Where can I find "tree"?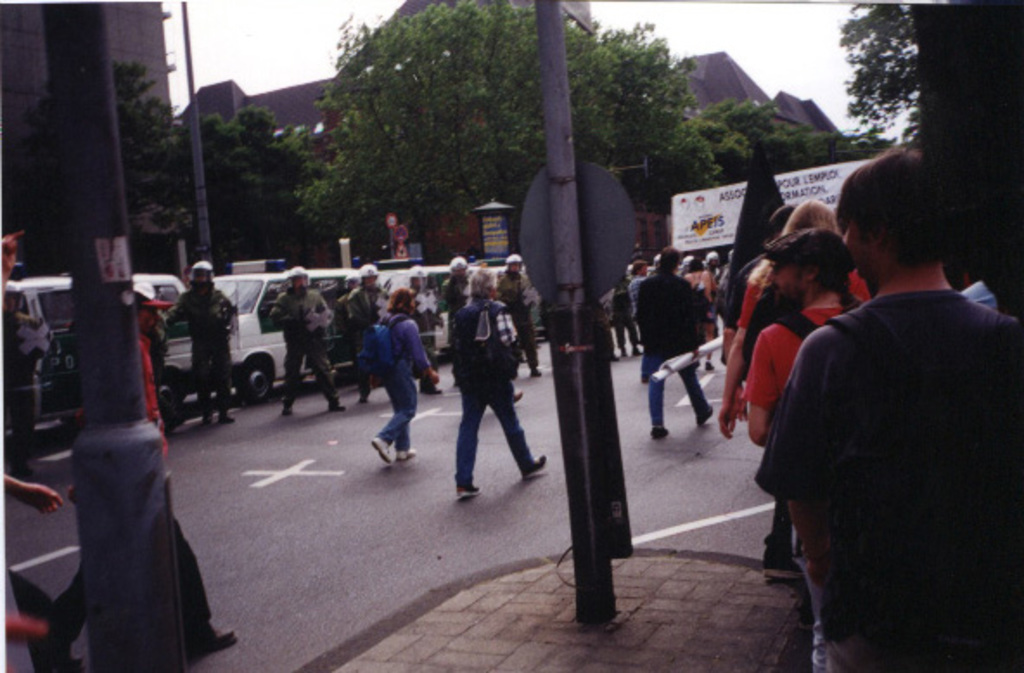
You can find it at (692,88,777,185).
